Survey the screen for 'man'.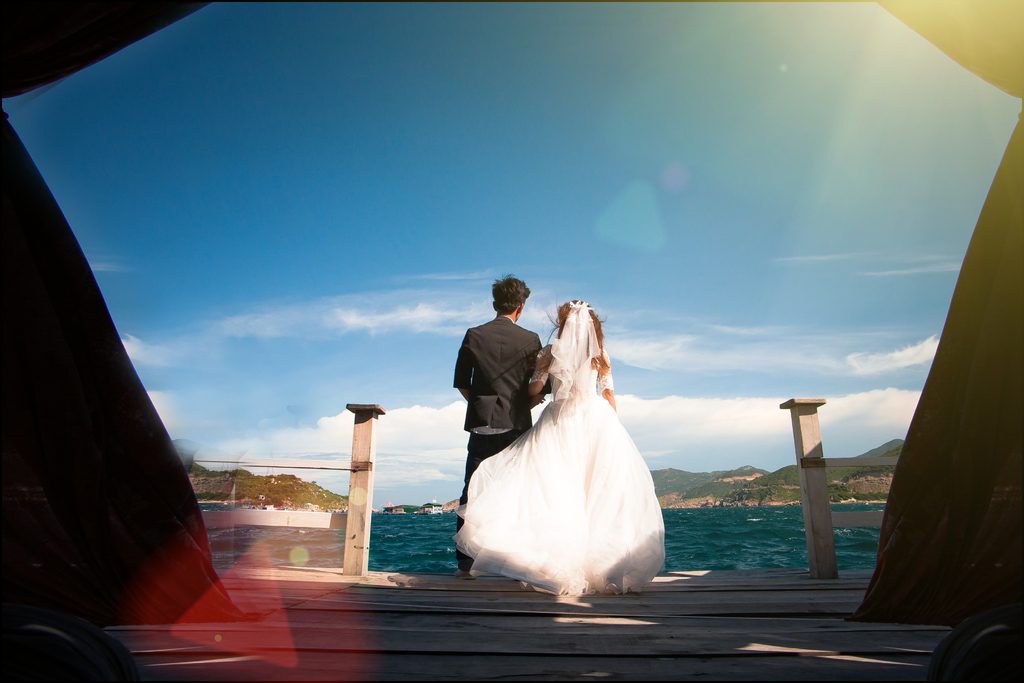
Survey found: (447,266,552,573).
